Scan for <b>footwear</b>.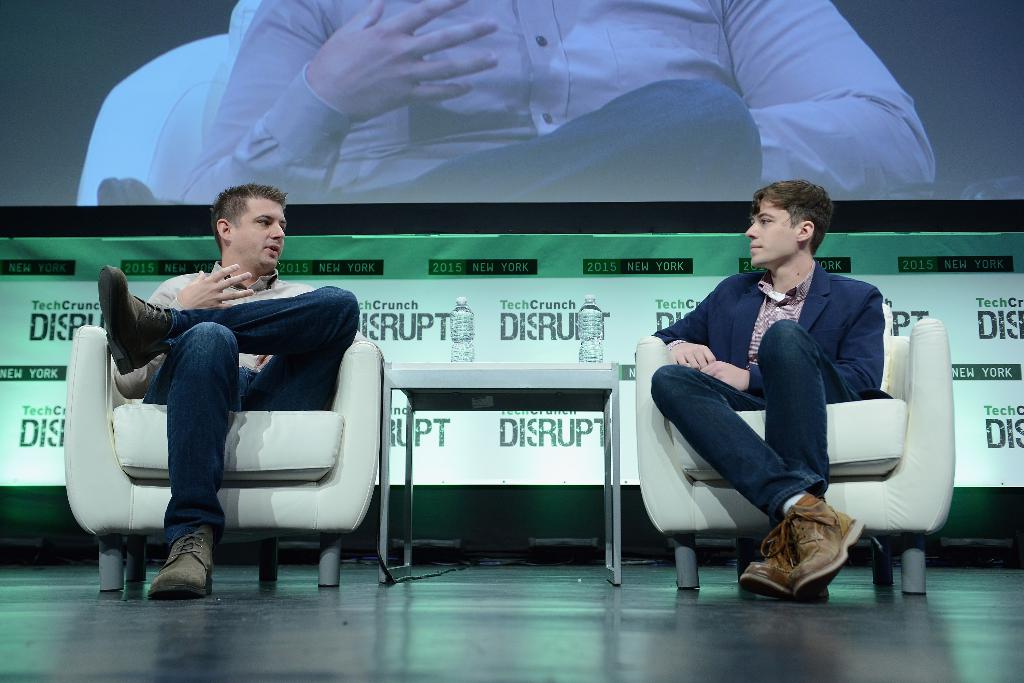
Scan result: rect(739, 537, 806, 598).
